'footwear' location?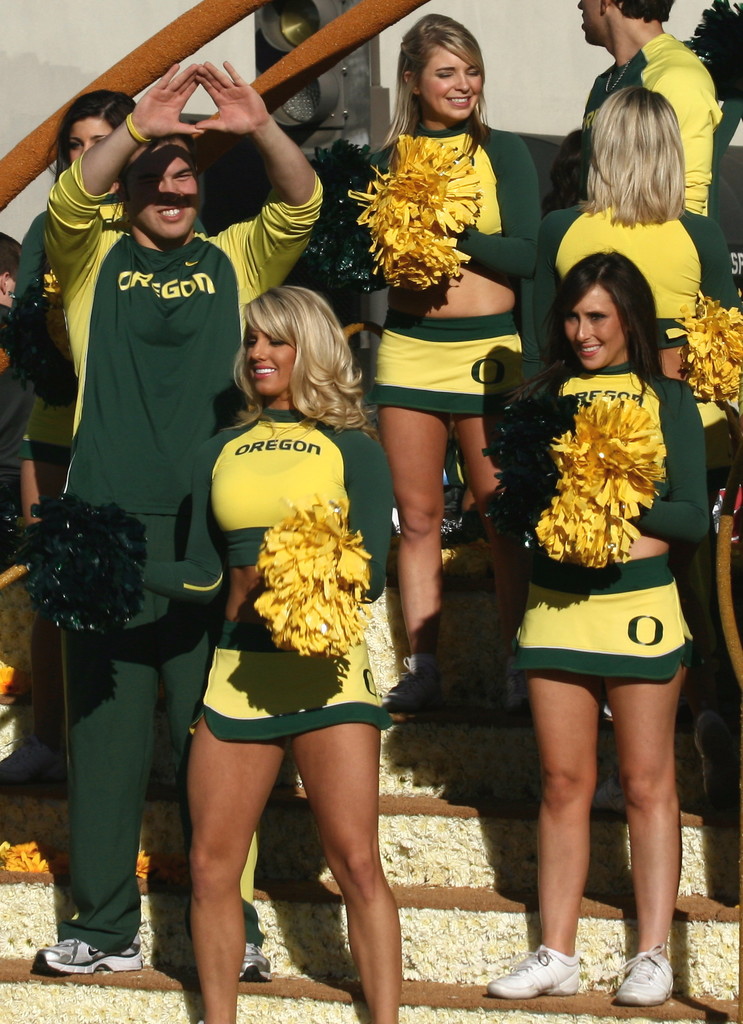
pyautogui.locateOnScreen(592, 771, 628, 820)
